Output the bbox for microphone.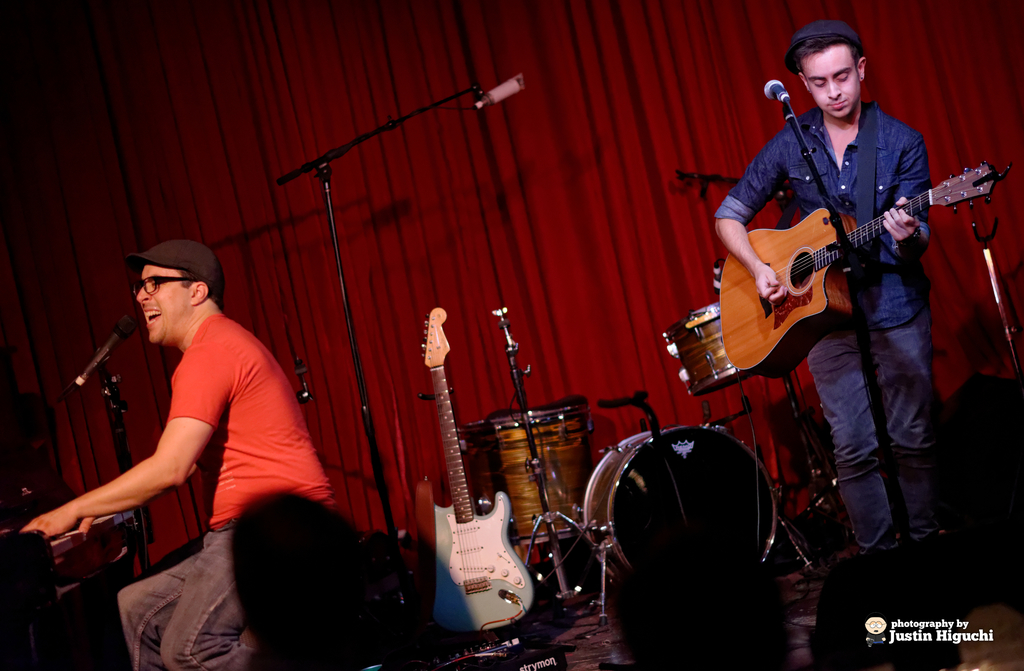
box=[762, 82, 789, 101].
